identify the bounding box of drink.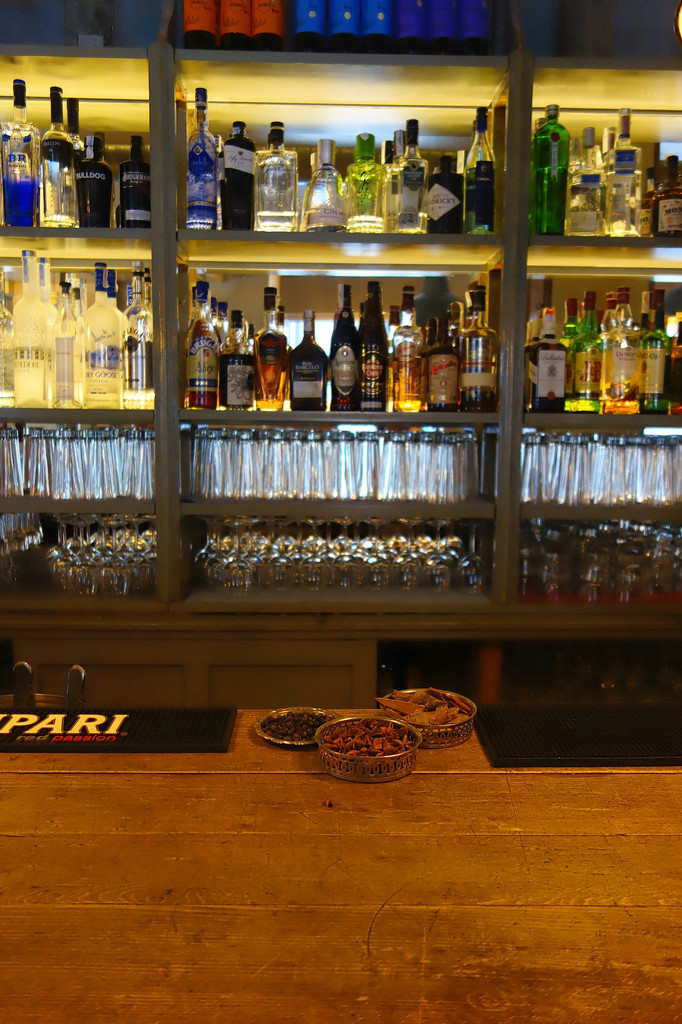
box=[607, 111, 642, 237].
